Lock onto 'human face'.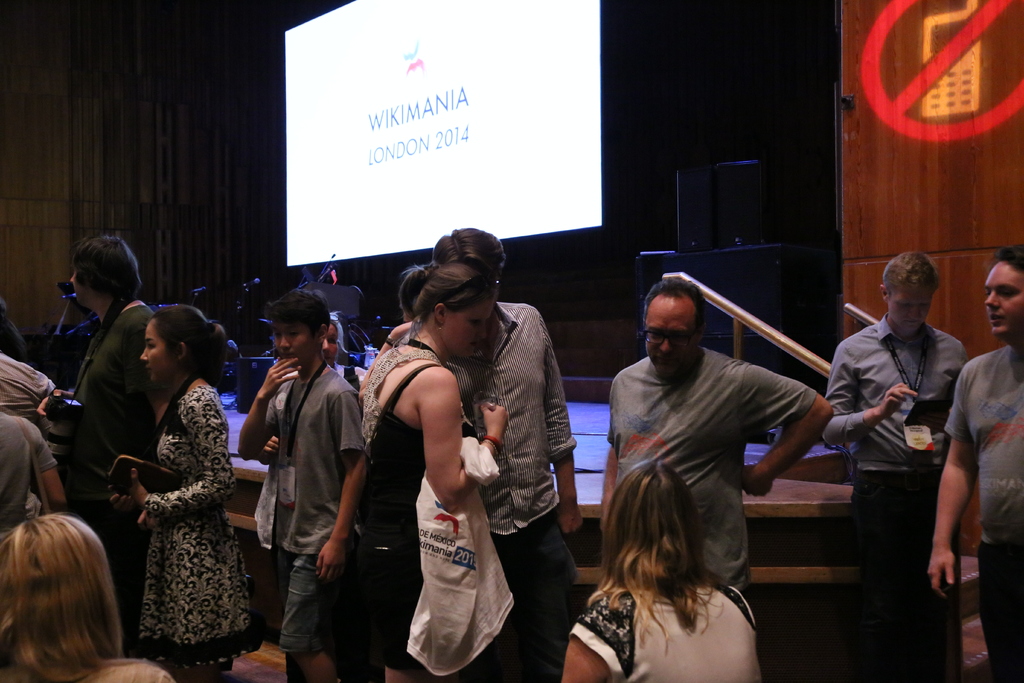
Locked: locate(976, 259, 1023, 341).
